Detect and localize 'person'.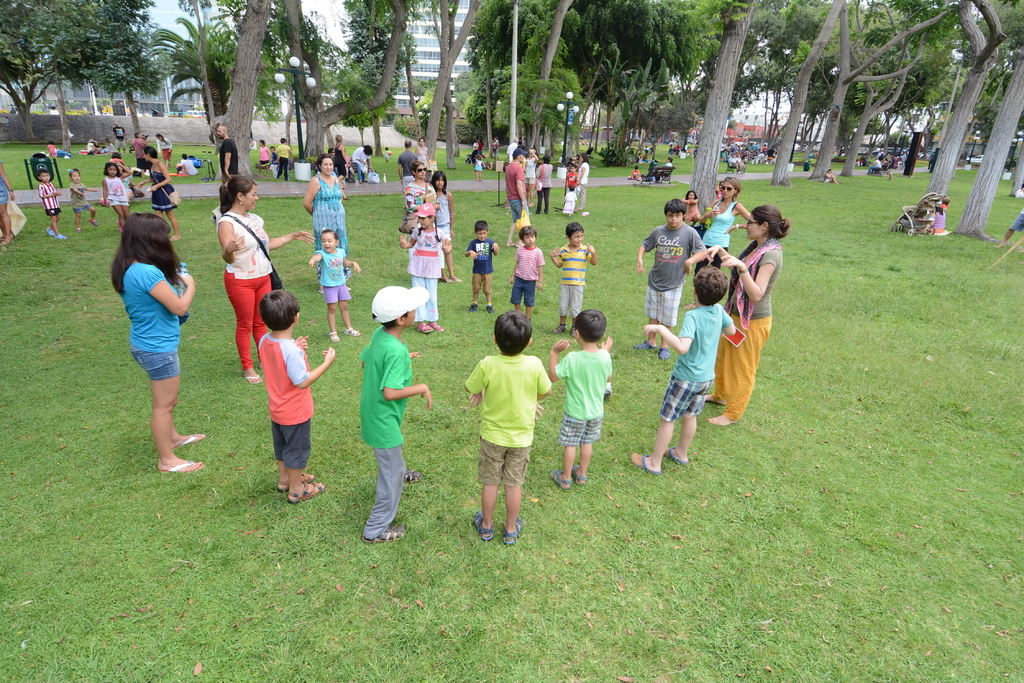
Localized at x1=822 y1=167 x2=841 y2=187.
